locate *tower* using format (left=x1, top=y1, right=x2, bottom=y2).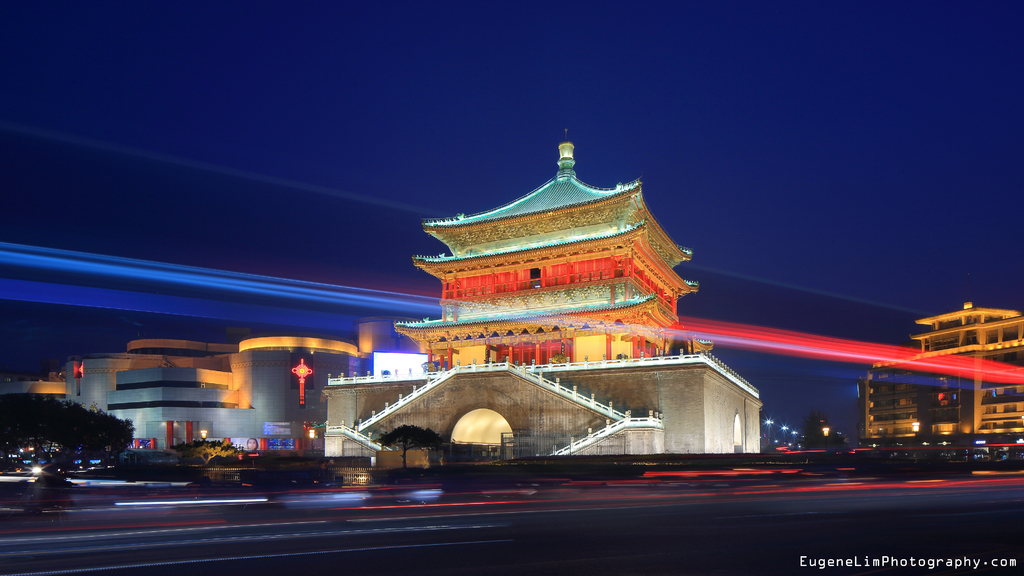
(left=856, top=298, right=1023, bottom=451).
